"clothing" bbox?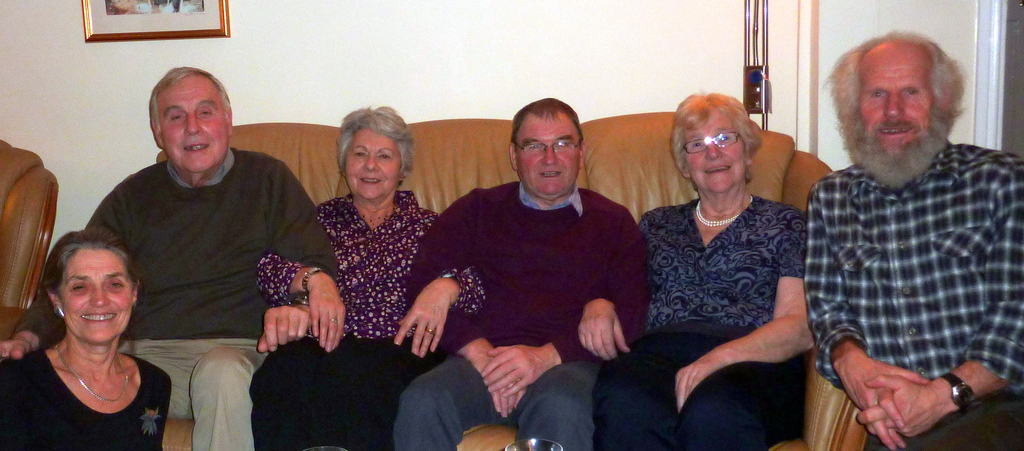
Rect(88, 141, 331, 448)
